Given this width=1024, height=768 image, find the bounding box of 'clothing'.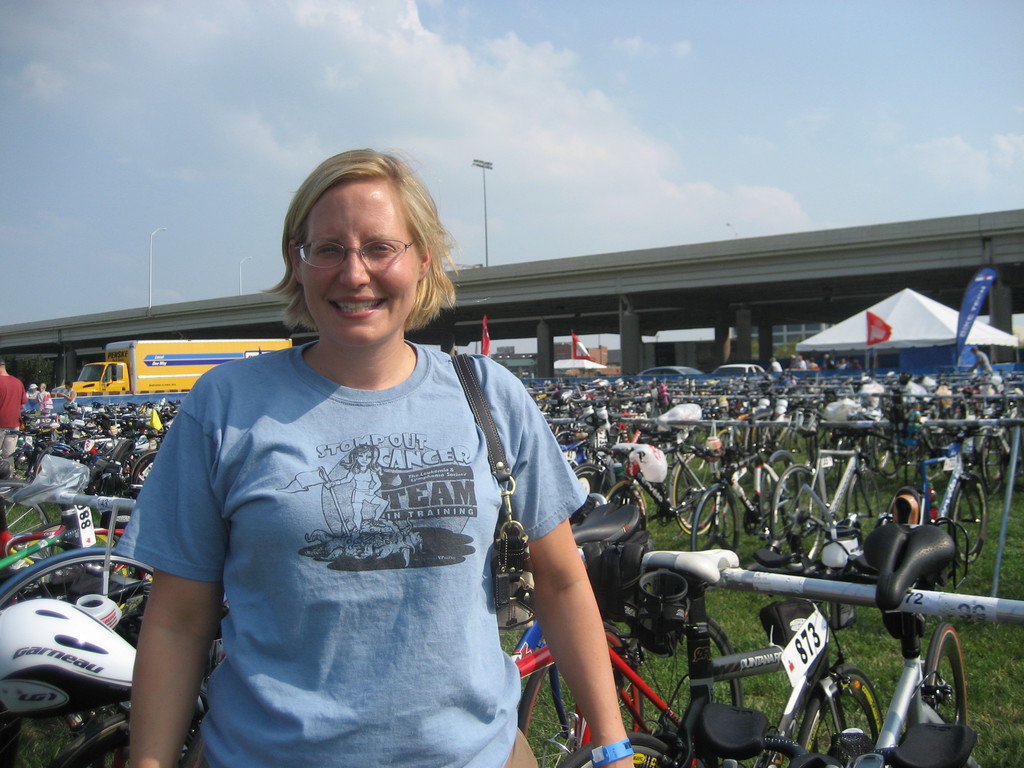
{"x1": 0, "y1": 375, "x2": 27, "y2": 470}.
